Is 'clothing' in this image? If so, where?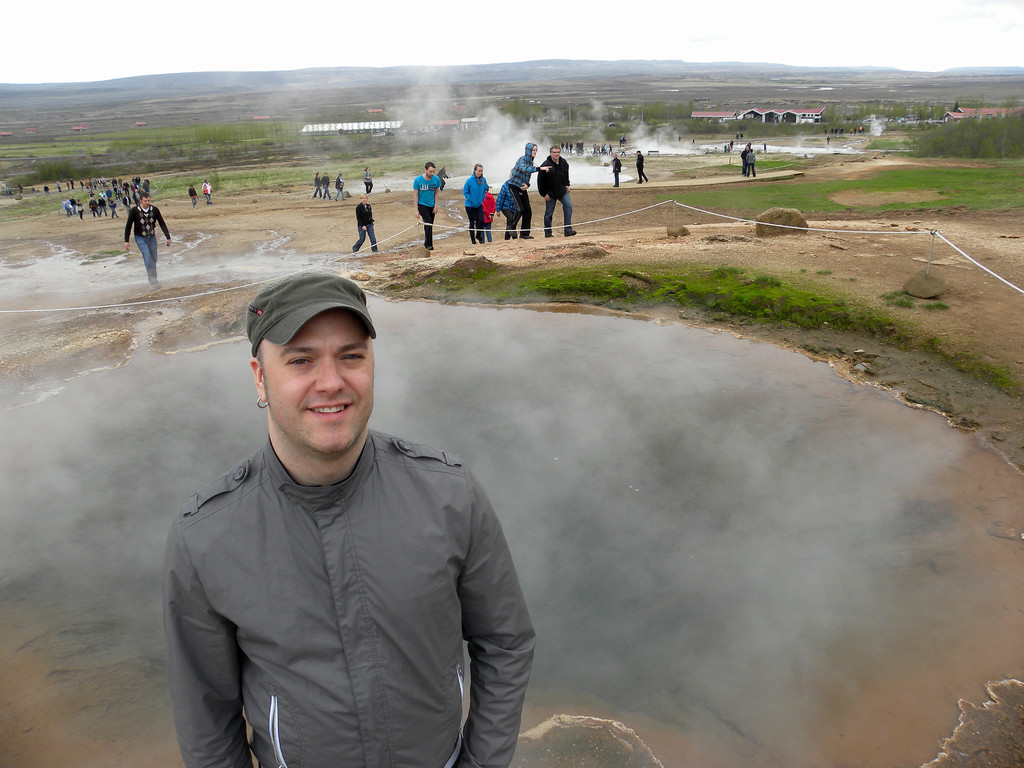
Yes, at 365 168 372 193.
